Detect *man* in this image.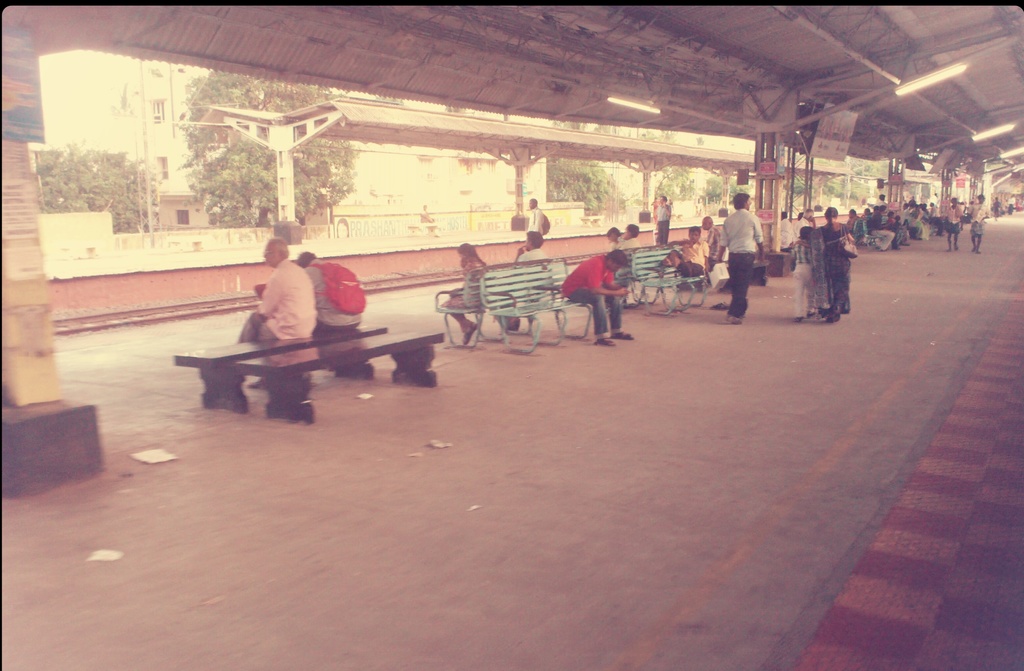
Detection: (236, 236, 315, 350).
